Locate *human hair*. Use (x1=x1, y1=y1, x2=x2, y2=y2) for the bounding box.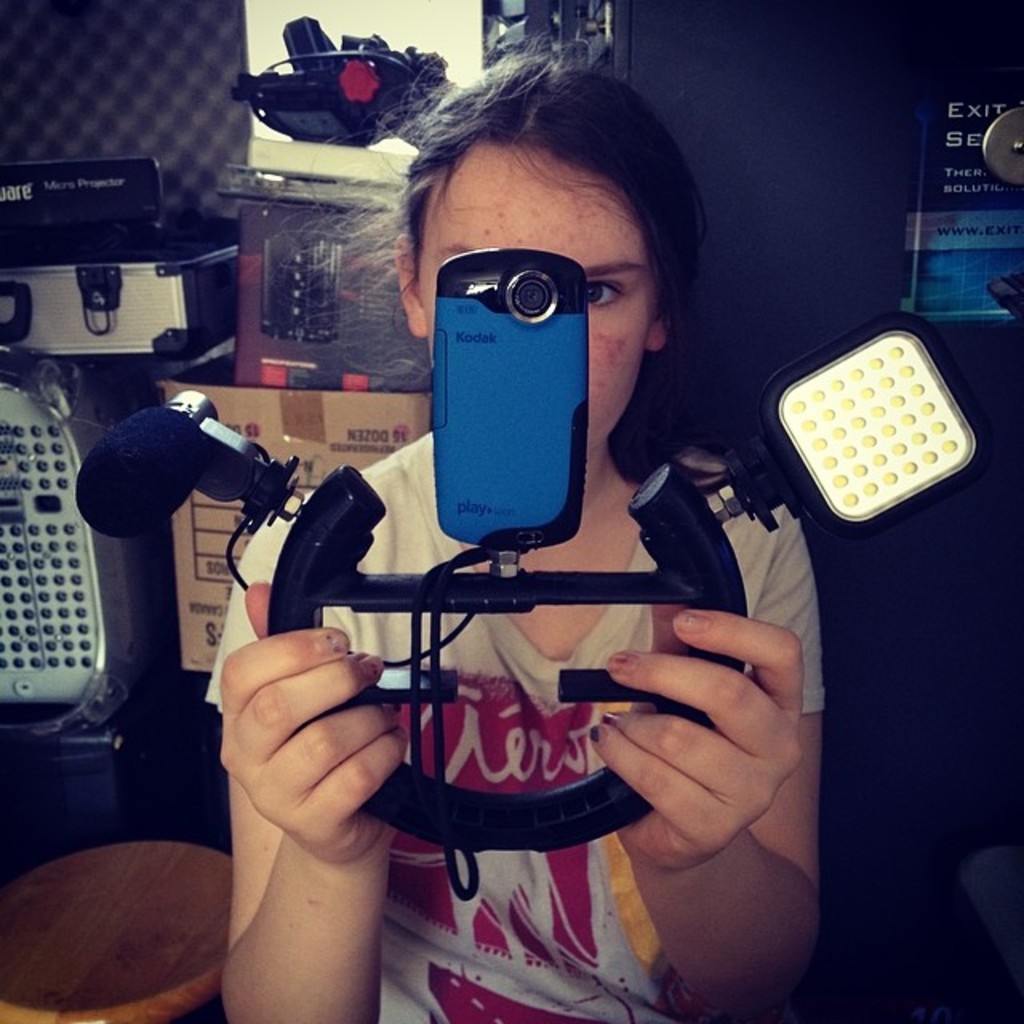
(x1=352, y1=59, x2=714, y2=278).
